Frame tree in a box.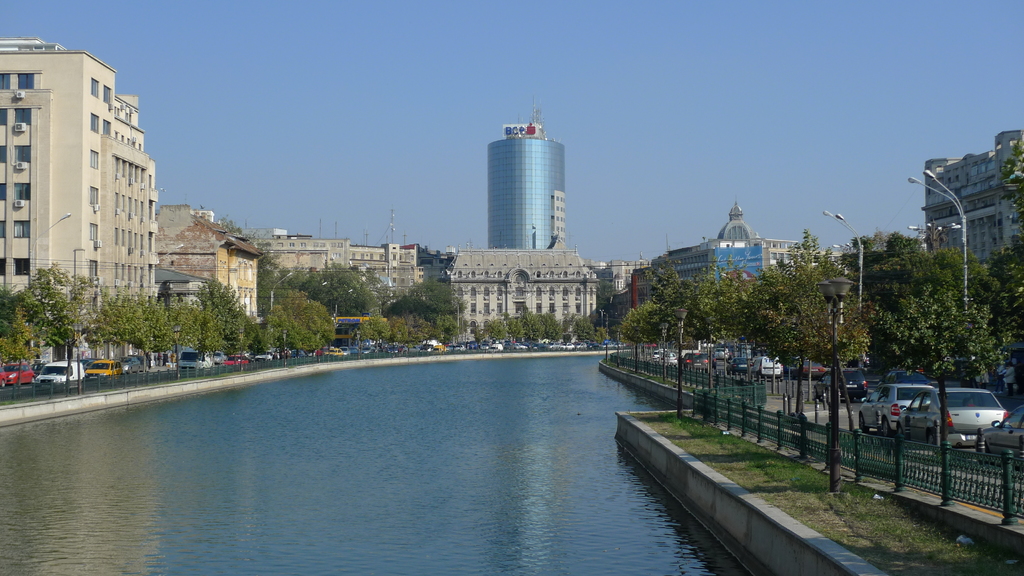
392,273,456,306.
